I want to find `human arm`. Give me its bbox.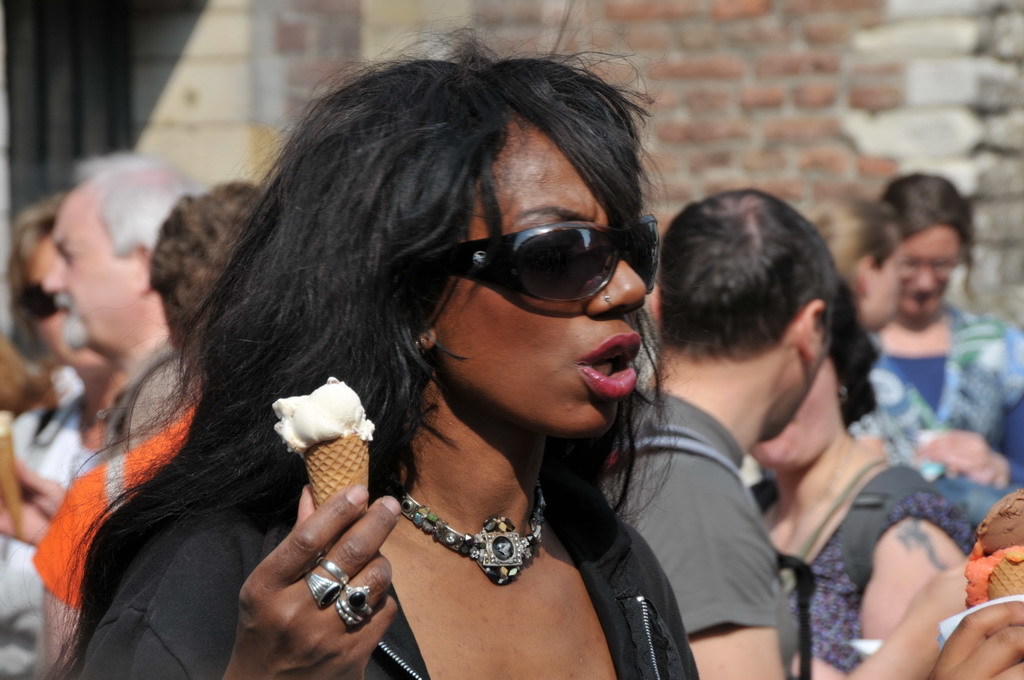
943, 335, 1023, 486.
